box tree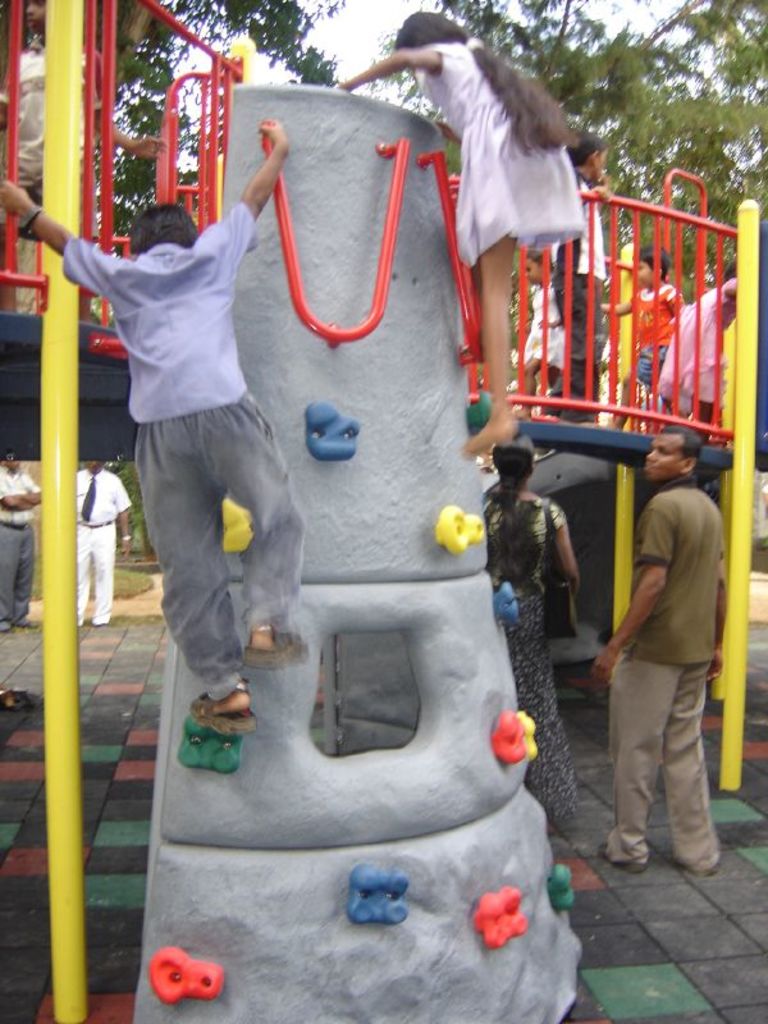
x1=361, y1=0, x2=760, y2=530
